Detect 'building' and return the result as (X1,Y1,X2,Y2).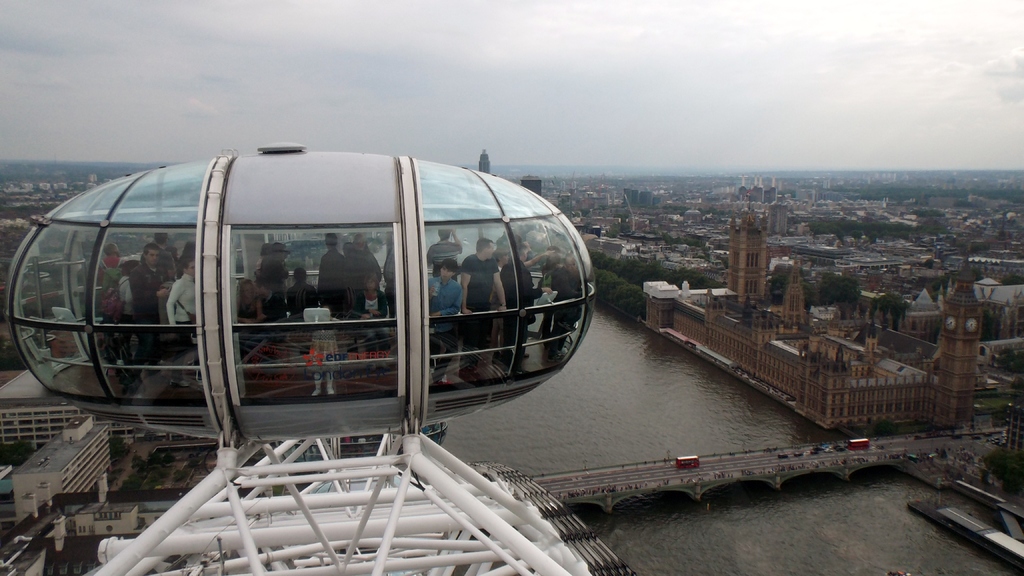
(10,414,111,523).
